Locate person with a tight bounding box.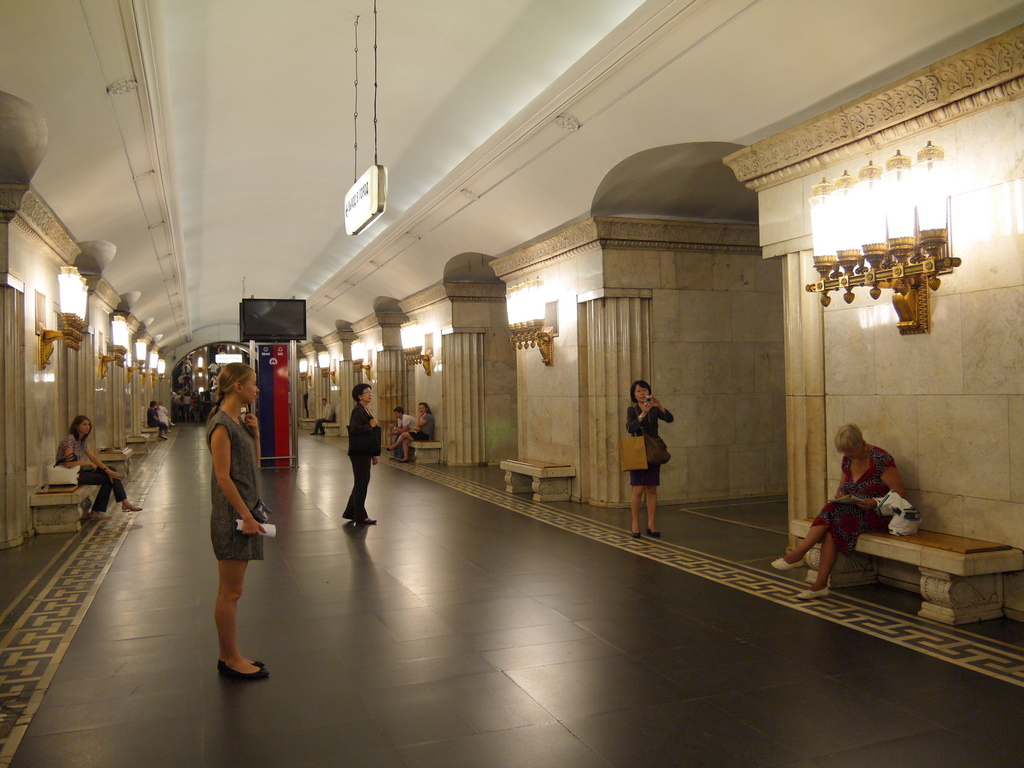
locate(56, 416, 144, 520).
